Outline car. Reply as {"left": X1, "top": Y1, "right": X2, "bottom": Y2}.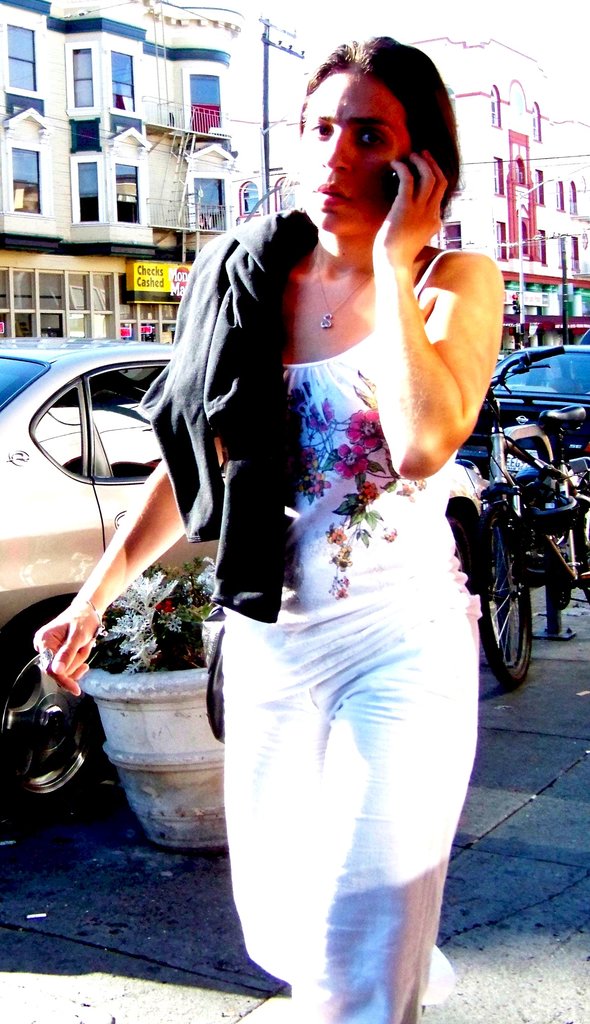
{"left": 456, "top": 343, "right": 589, "bottom": 497}.
